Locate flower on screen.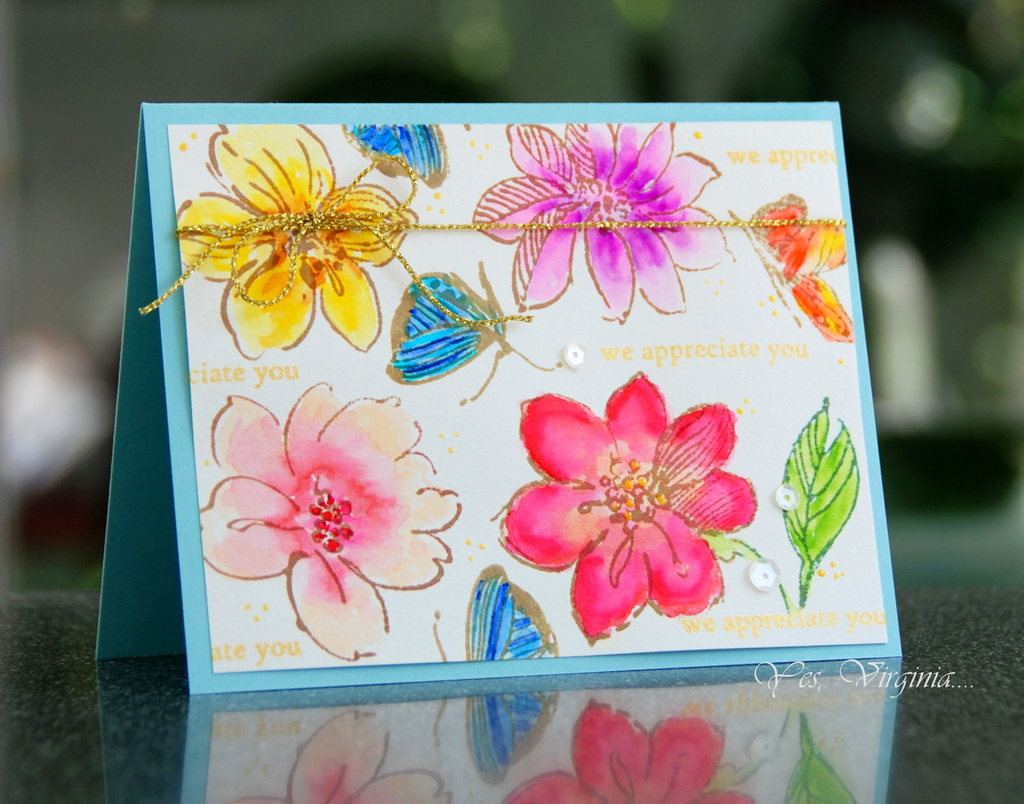
On screen at bbox(198, 379, 460, 661).
